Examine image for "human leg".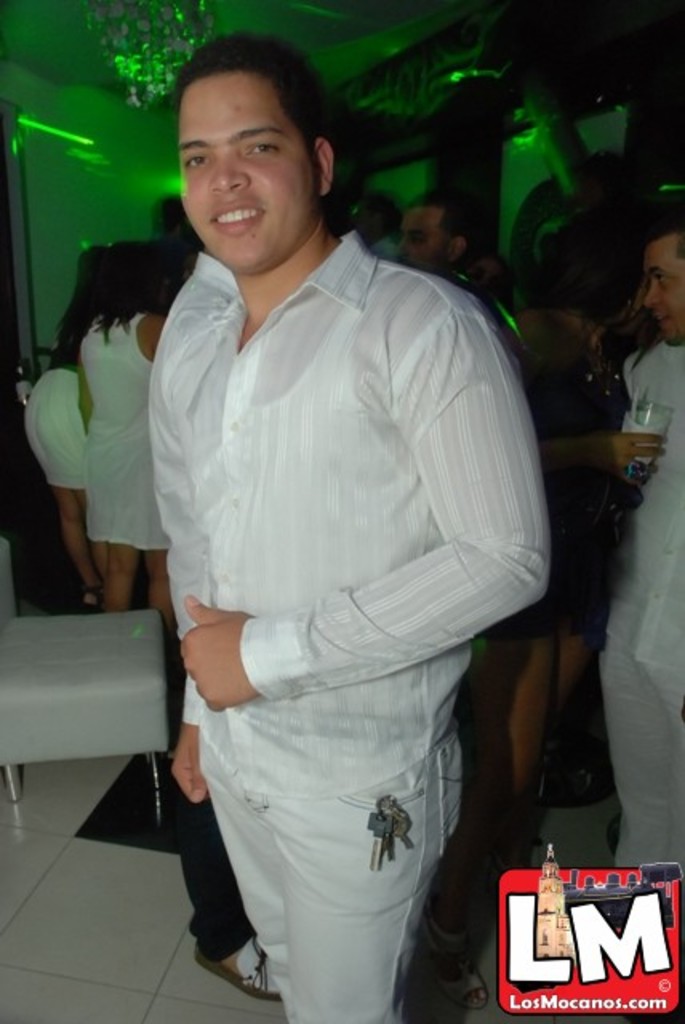
Examination result: rect(50, 475, 94, 603).
